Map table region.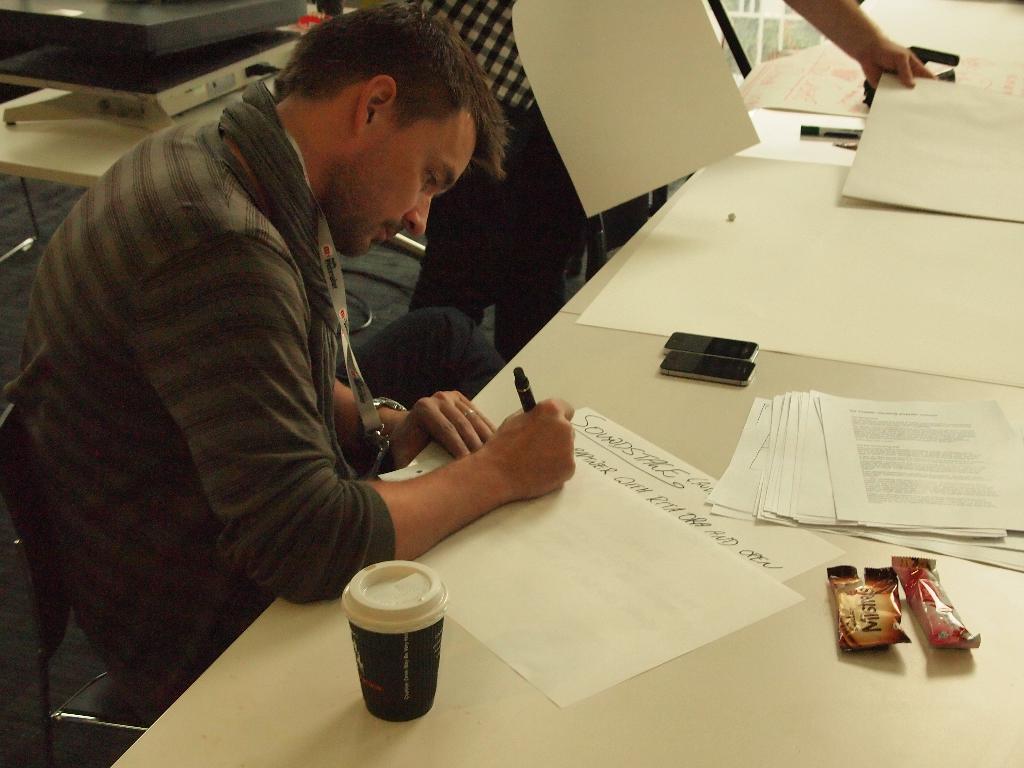
Mapped to bbox=[0, 61, 292, 180].
